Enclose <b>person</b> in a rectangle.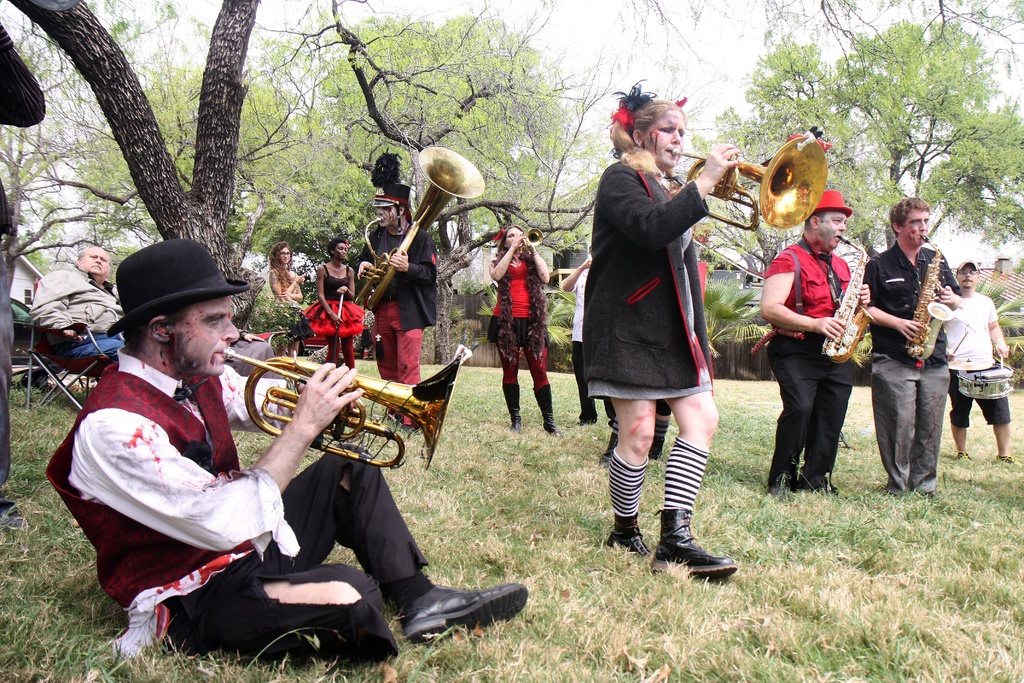
box(29, 243, 124, 372).
